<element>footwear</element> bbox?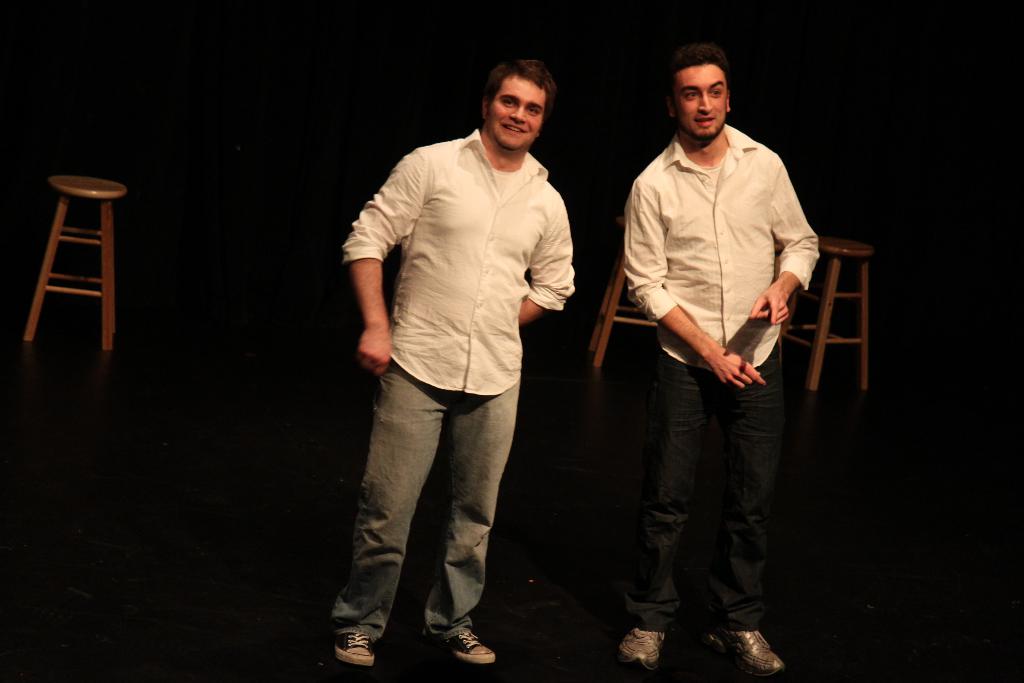
BBox(332, 628, 378, 668)
